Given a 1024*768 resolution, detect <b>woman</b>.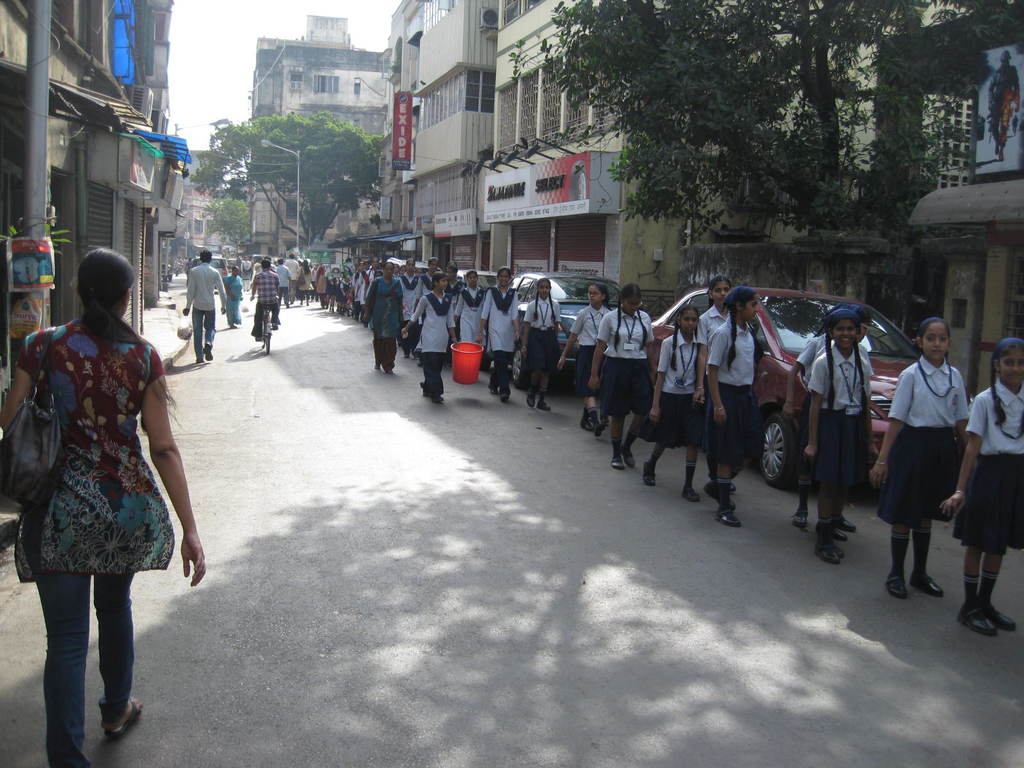
294 257 313 306.
